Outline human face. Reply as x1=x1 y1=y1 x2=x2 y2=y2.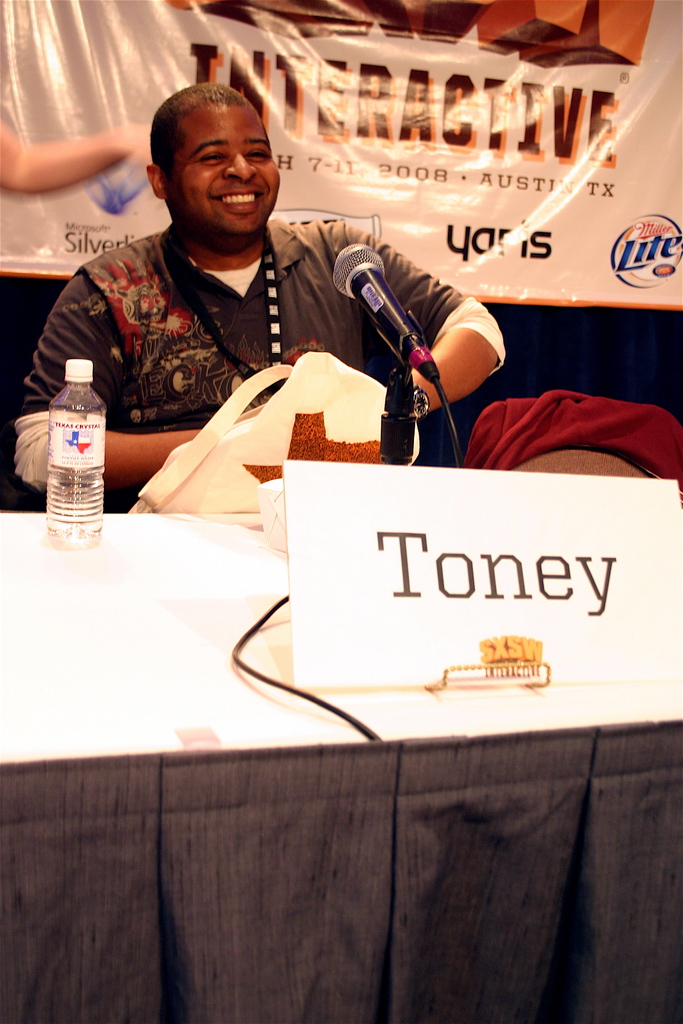
x1=160 y1=94 x2=283 y2=239.
